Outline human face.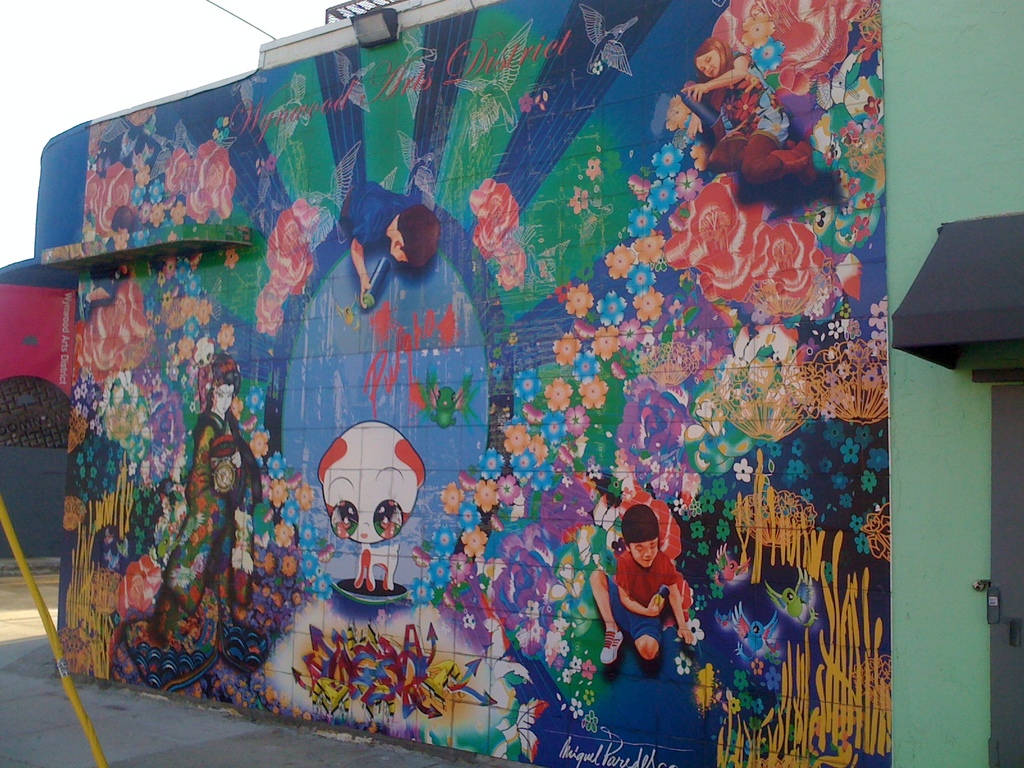
Outline: <box>630,536,658,567</box>.
